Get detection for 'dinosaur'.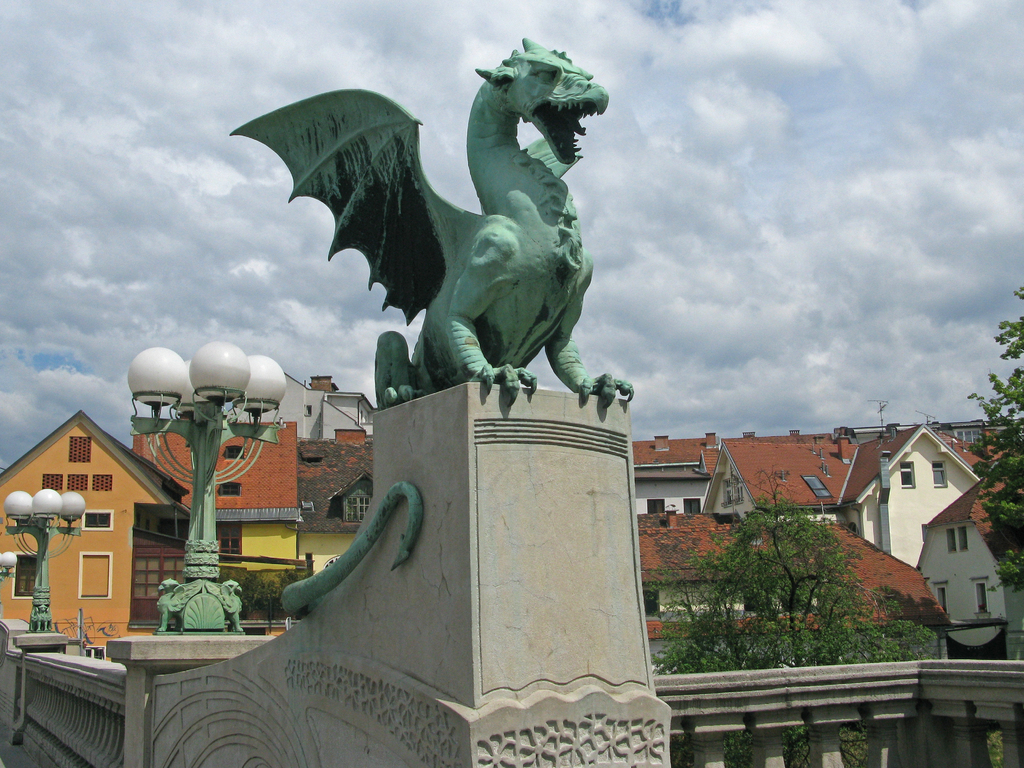
Detection: pyautogui.locateOnScreen(232, 38, 635, 611).
